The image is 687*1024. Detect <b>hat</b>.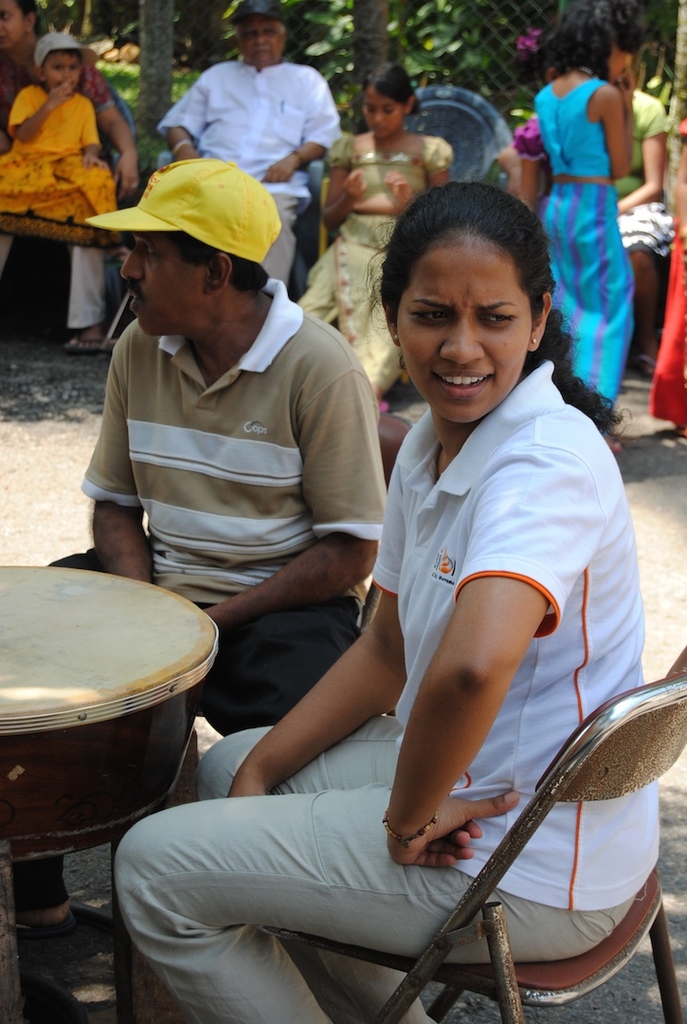
Detection: crop(35, 35, 99, 69).
